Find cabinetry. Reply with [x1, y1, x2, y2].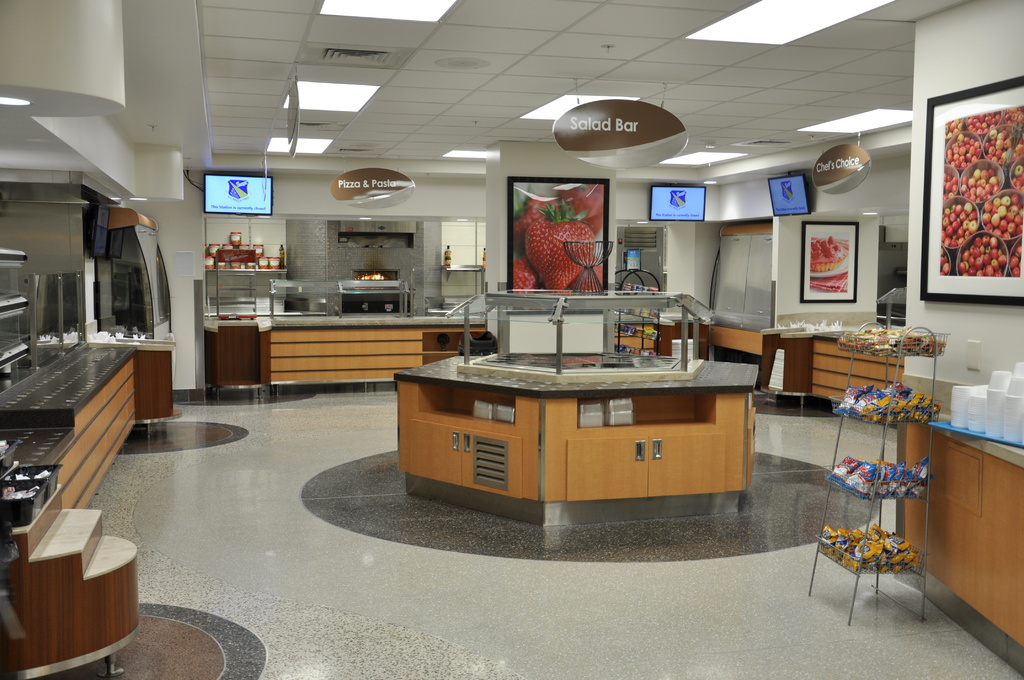
[394, 382, 754, 522].
